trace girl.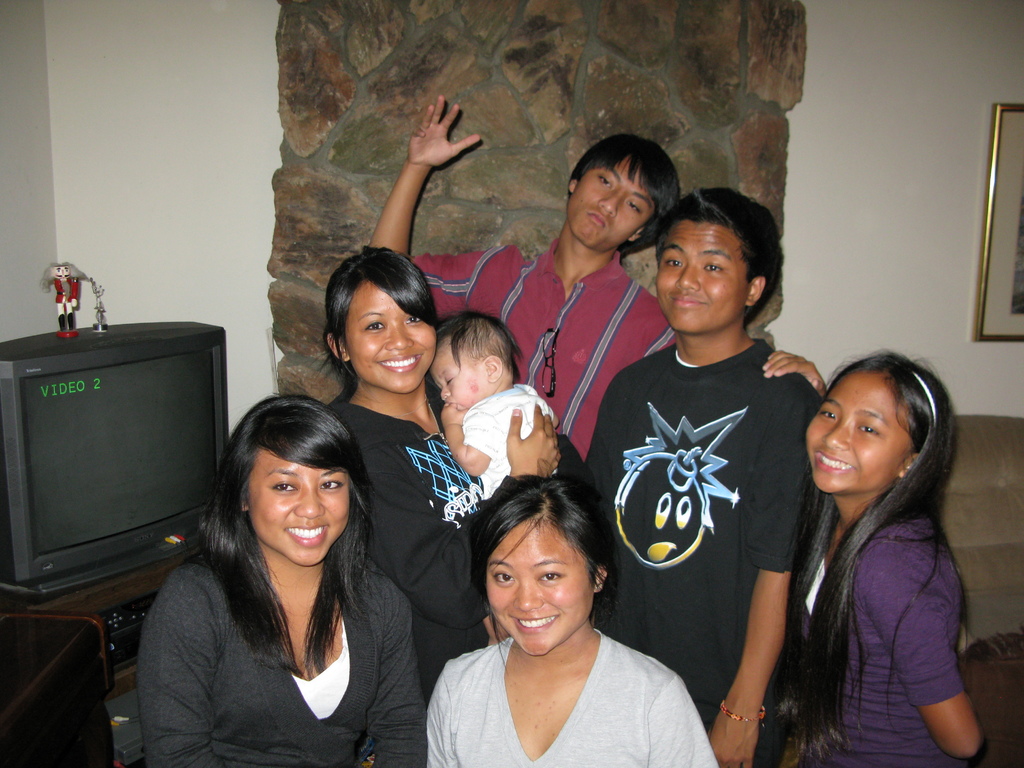
Traced to [765, 347, 984, 767].
